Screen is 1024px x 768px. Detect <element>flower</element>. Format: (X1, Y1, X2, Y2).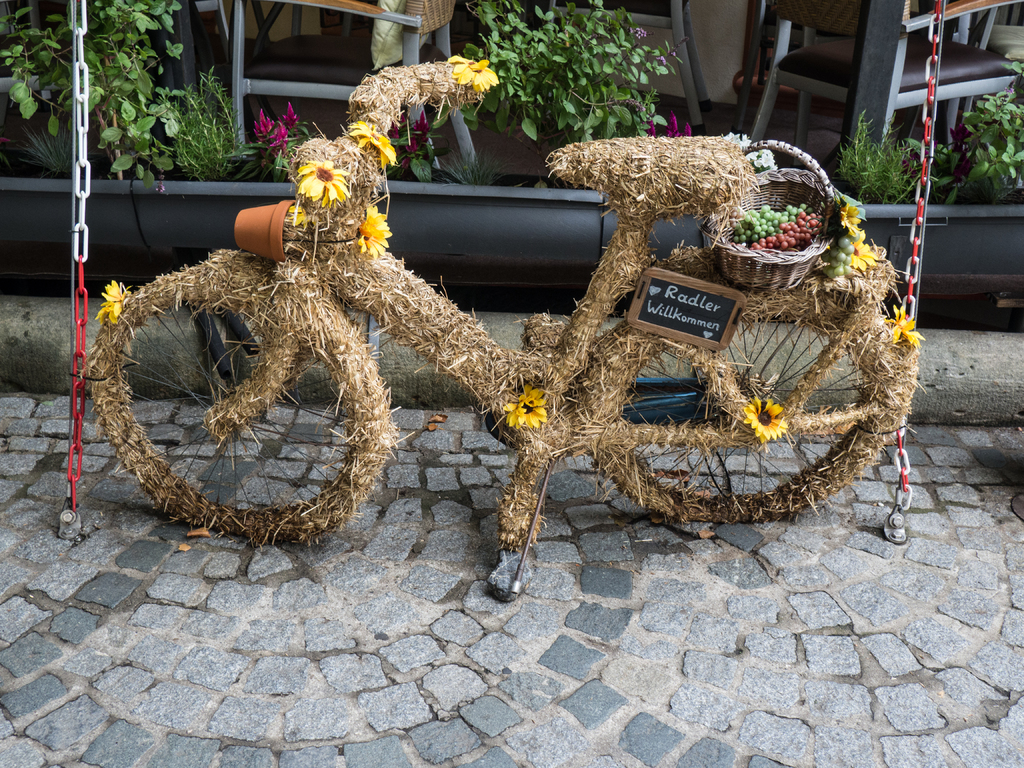
(297, 157, 350, 207).
